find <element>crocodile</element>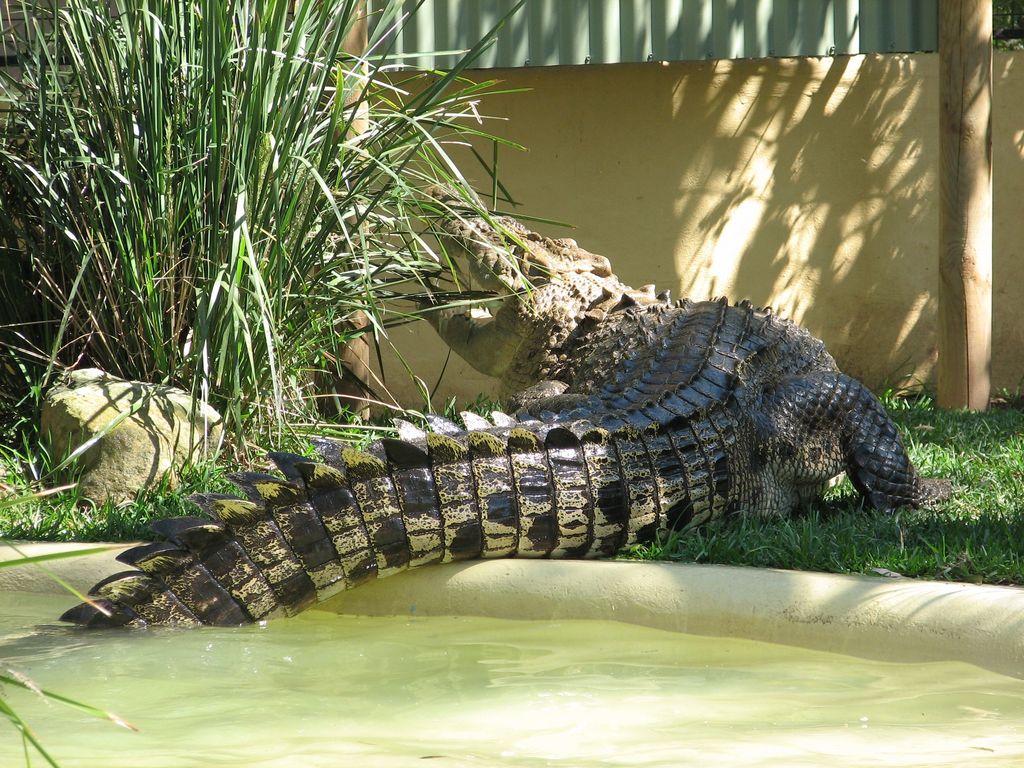
Rect(58, 184, 965, 628)
